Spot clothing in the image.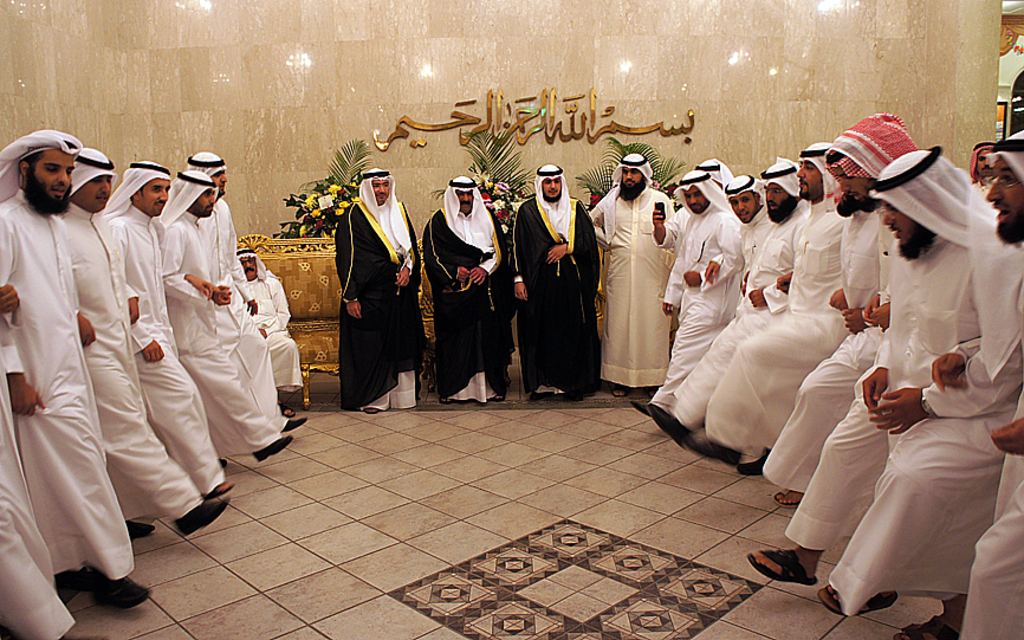
clothing found at bbox(667, 190, 825, 442).
